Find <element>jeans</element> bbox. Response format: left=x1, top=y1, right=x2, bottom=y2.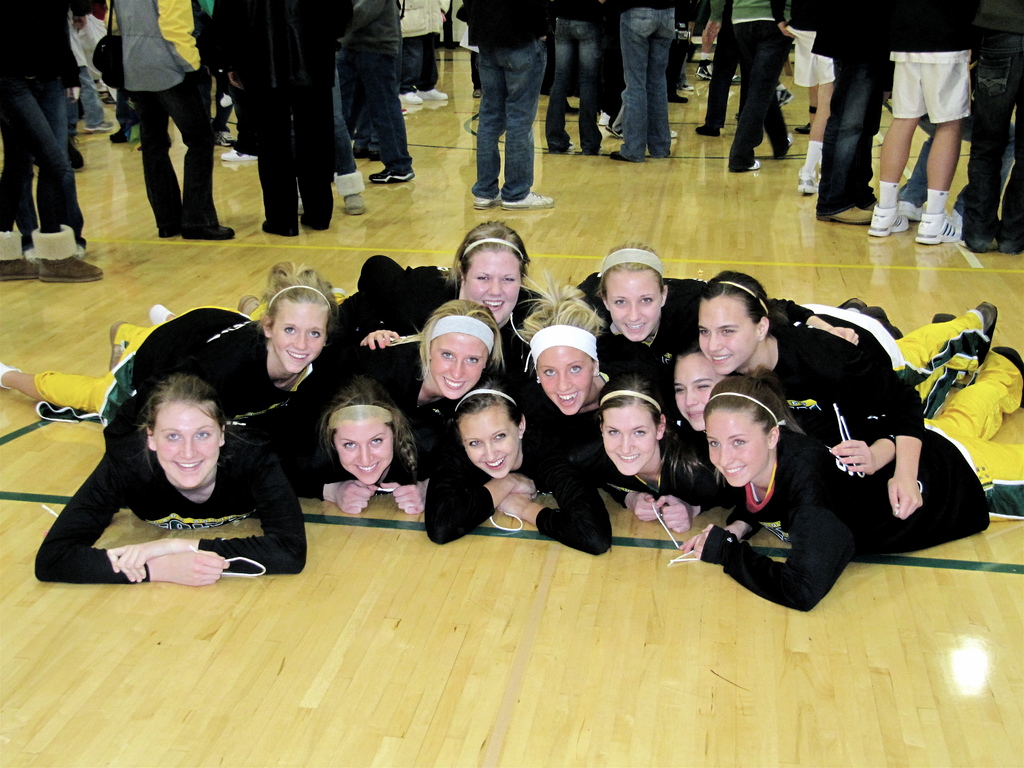
left=969, top=45, right=1023, bottom=243.
